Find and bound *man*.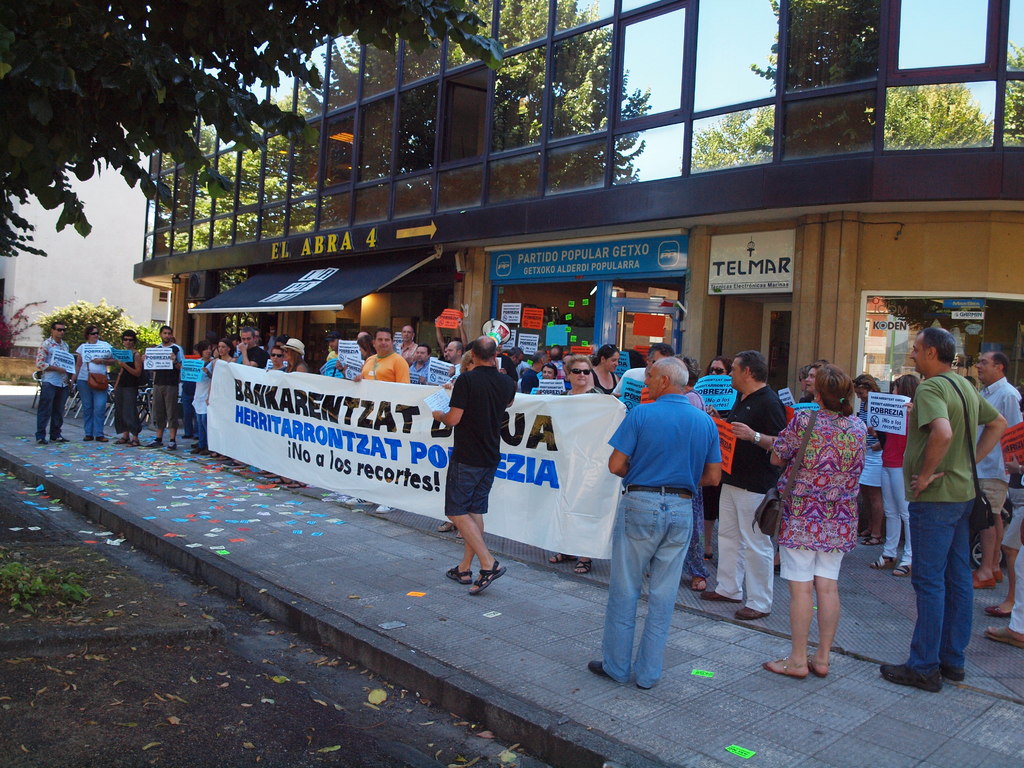
Bound: bbox=(595, 361, 724, 694).
